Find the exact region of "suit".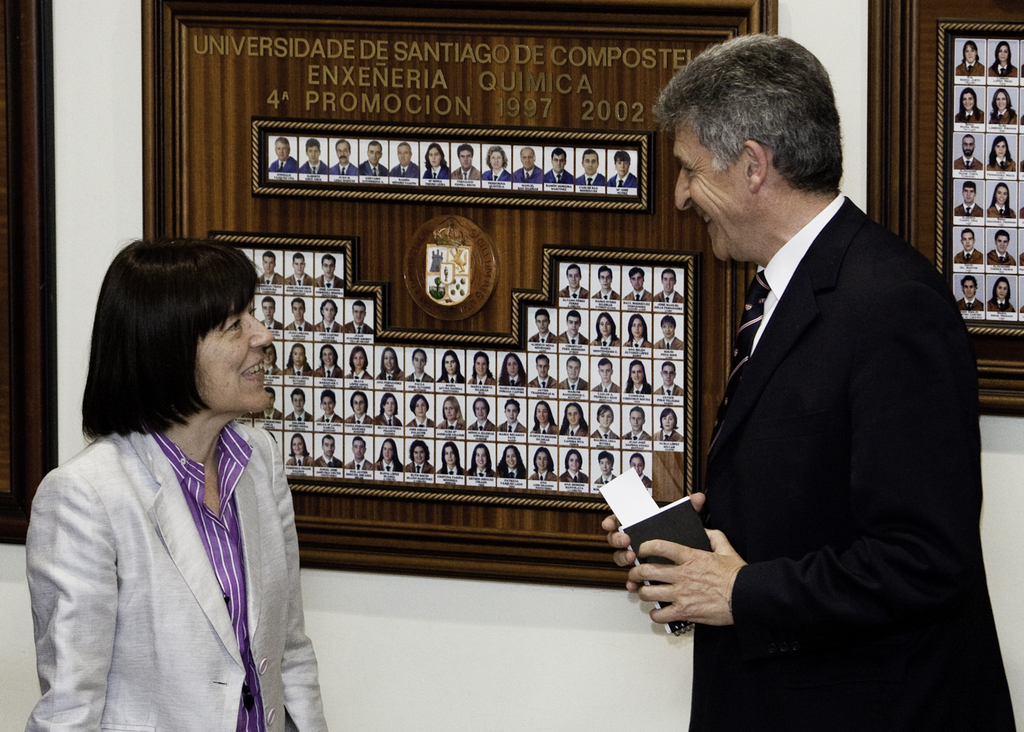
Exact region: [261, 365, 280, 375].
